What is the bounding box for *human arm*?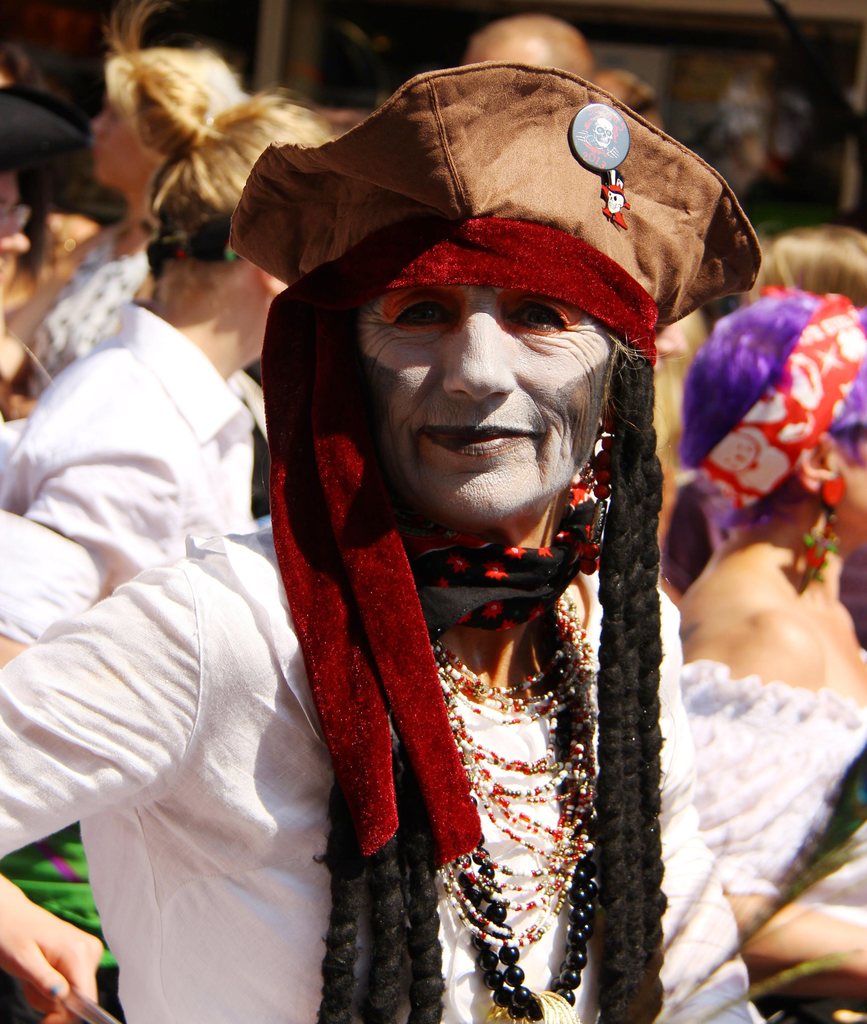
bbox=(720, 607, 866, 1006).
